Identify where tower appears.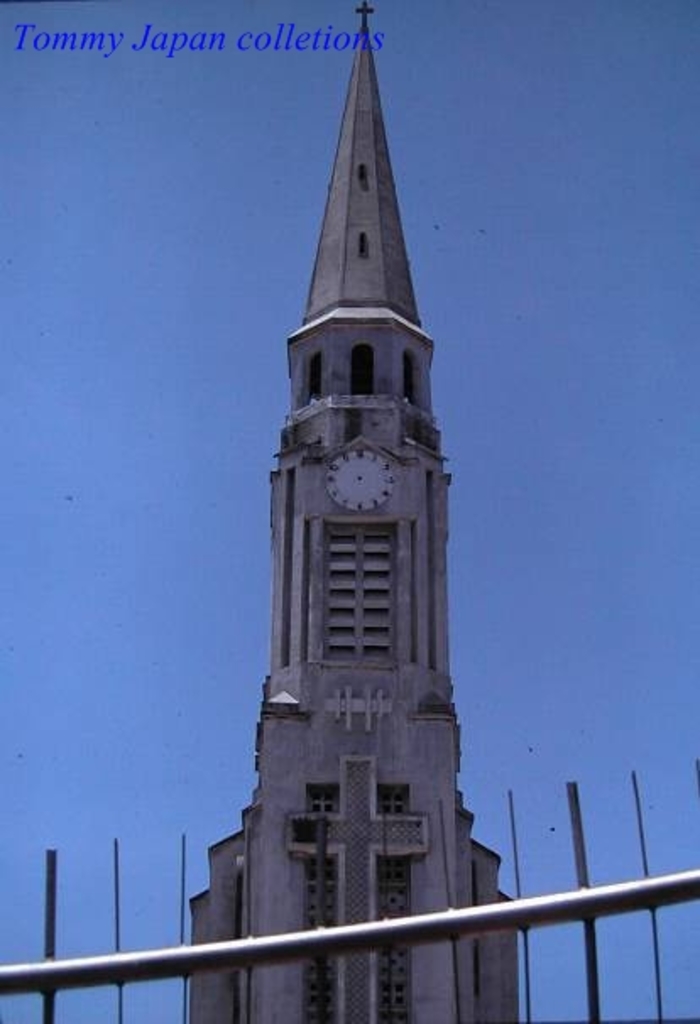
Appears at <bbox>191, 0, 519, 1022</bbox>.
